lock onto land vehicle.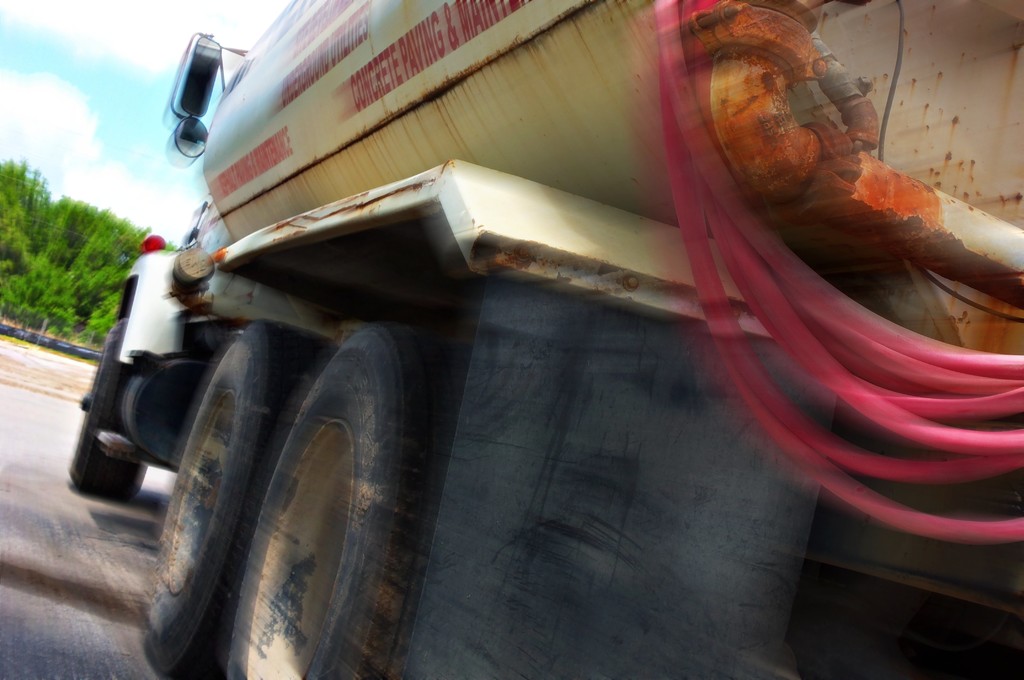
Locked: locate(67, 0, 1023, 679).
